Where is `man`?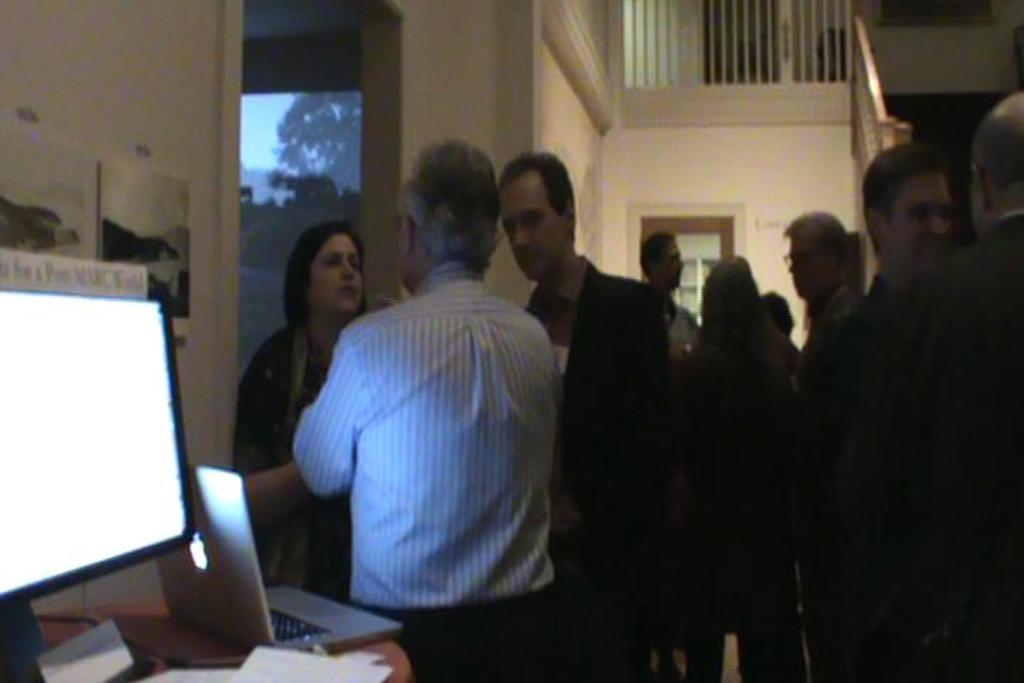
select_region(781, 218, 865, 682).
